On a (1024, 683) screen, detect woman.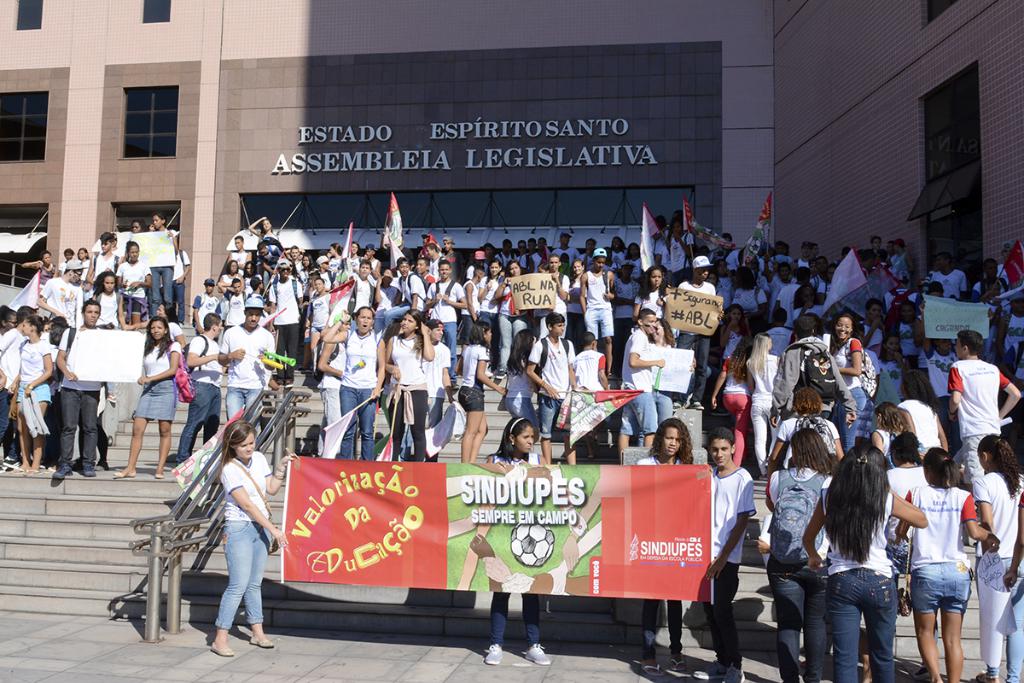
detection(313, 315, 349, 458).
